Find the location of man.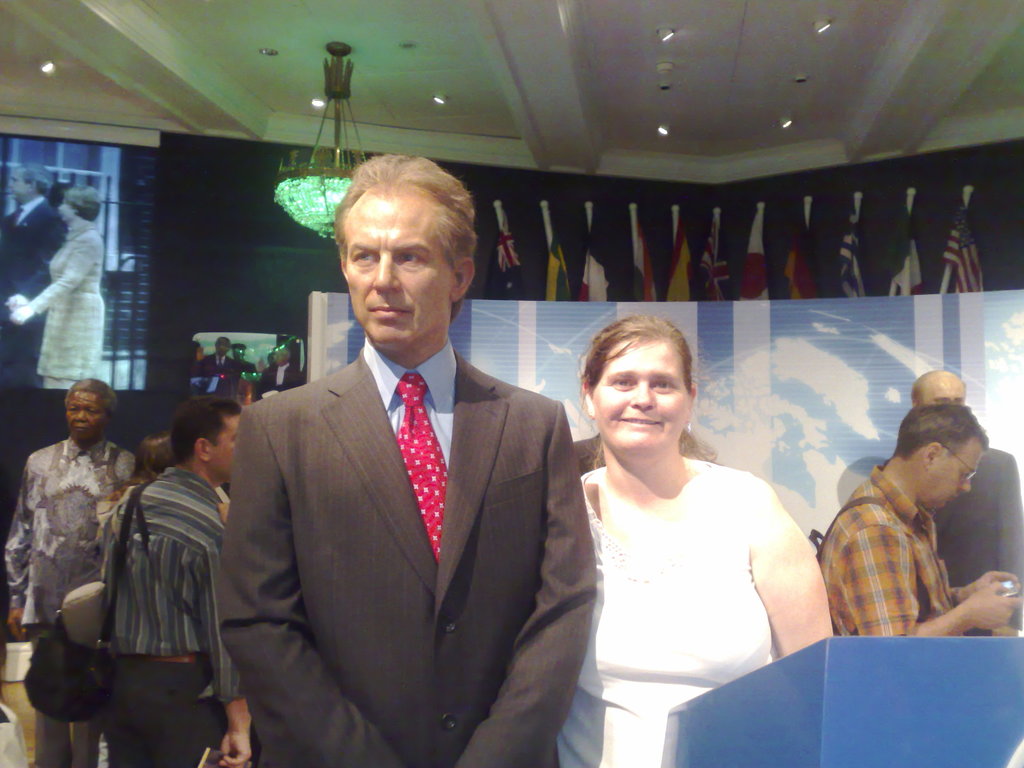
Location: x1=260 y1=346 x2=303 y2=399.
